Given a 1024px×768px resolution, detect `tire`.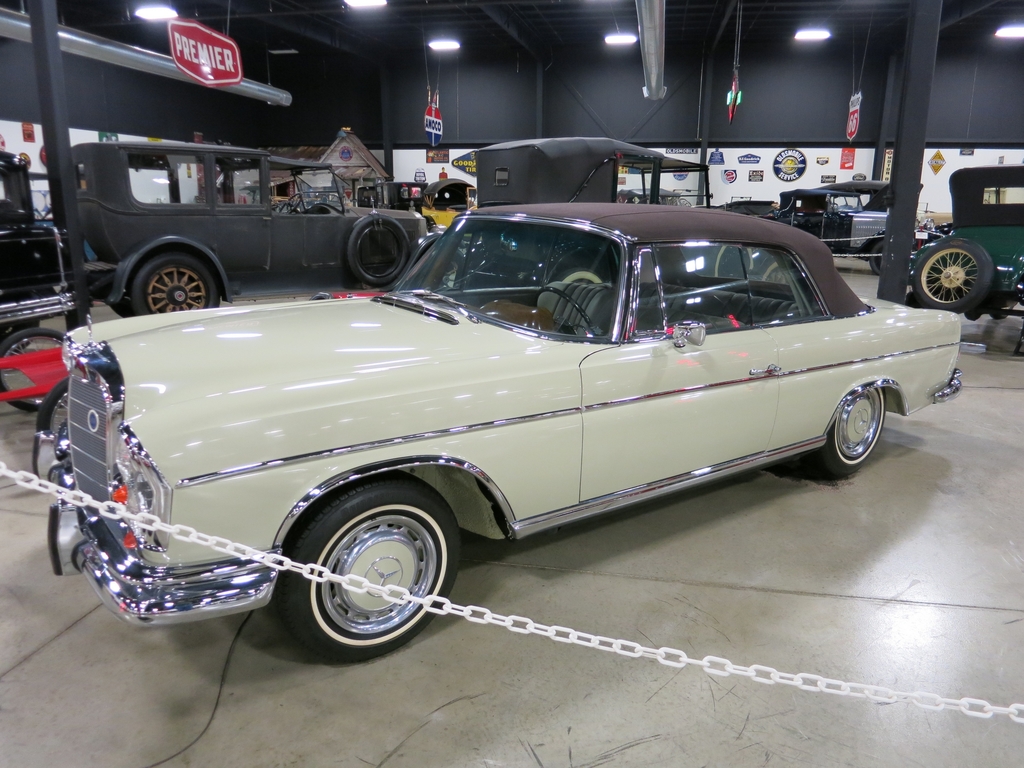
bbox=(281, 466, 463, 671).
